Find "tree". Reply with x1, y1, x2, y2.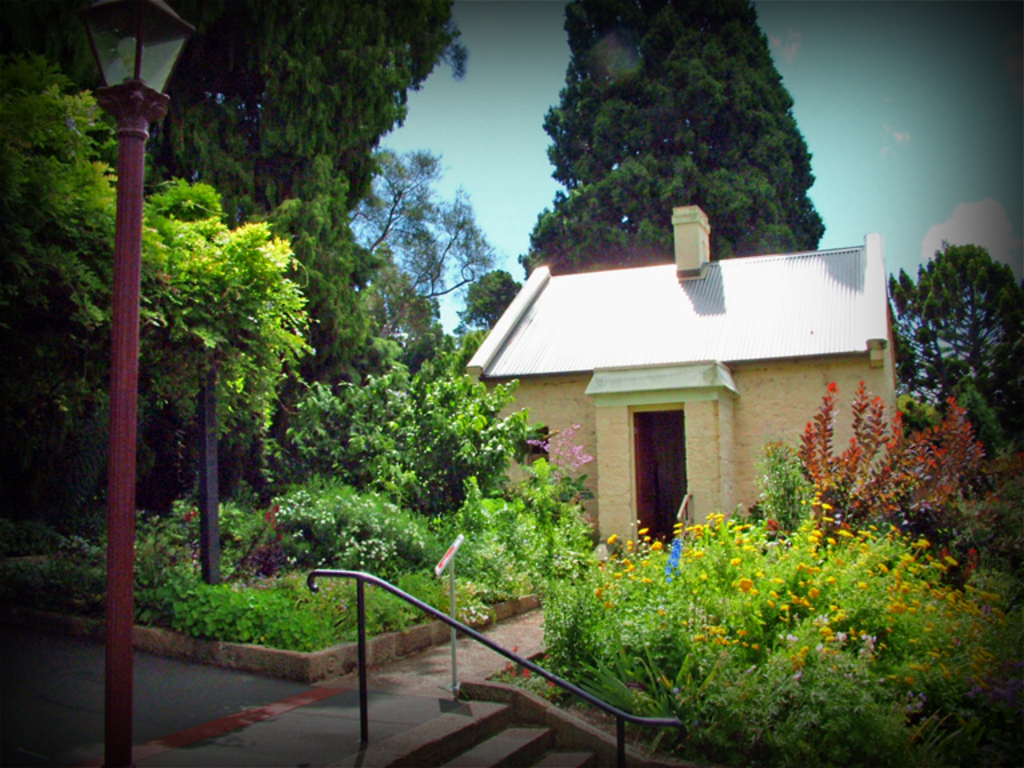
879, 243, 1023, 443.
